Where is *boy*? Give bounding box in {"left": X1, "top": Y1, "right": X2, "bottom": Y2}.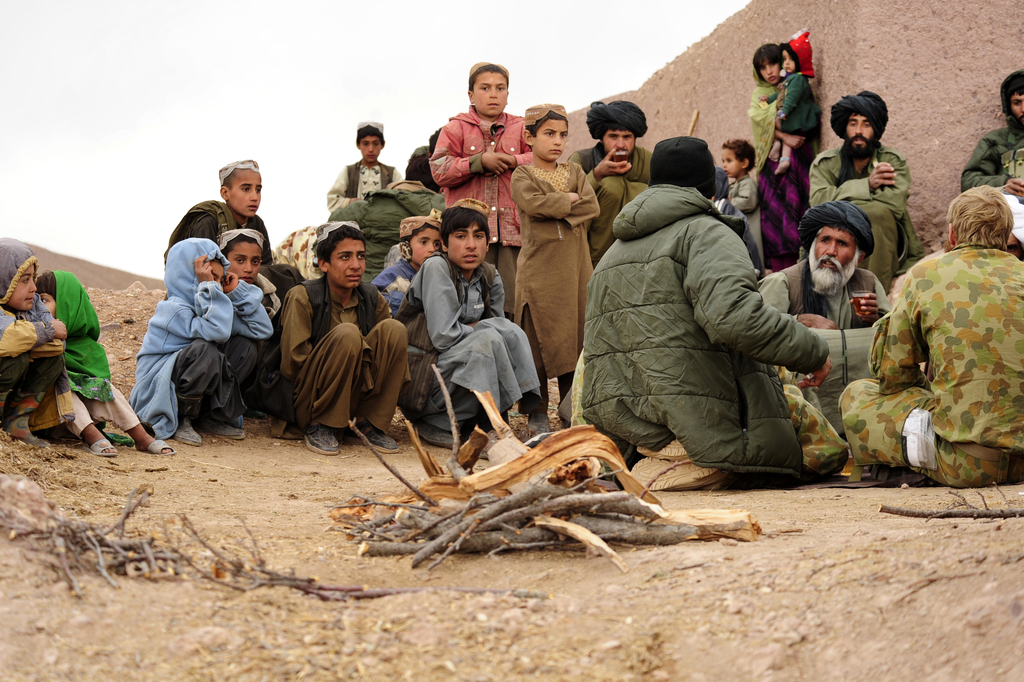
{"left": 433, "top": 56, "right": 536, "bottom": 314}.
